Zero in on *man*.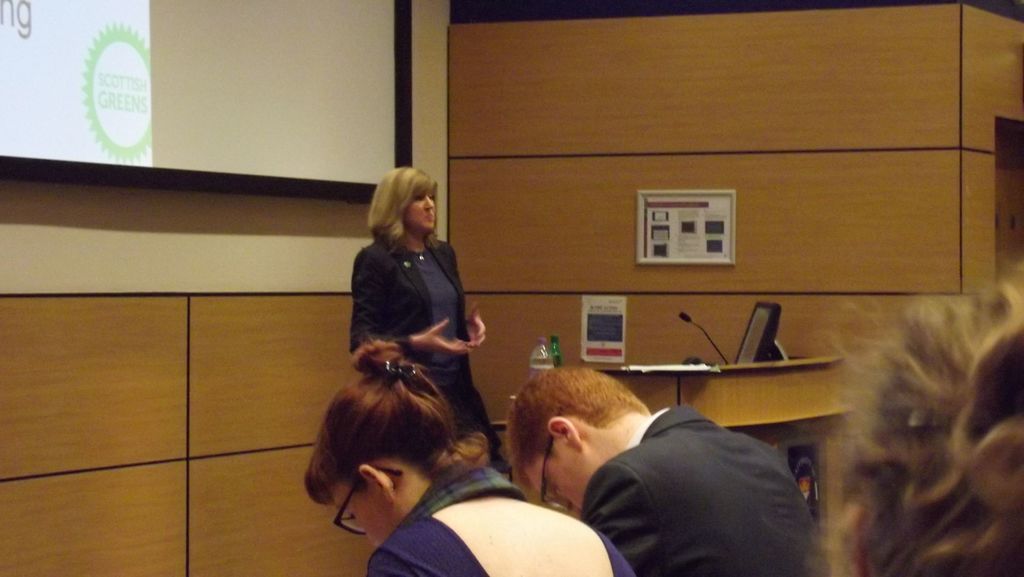
Zeroed in: box(484, 366, 829, 573).
